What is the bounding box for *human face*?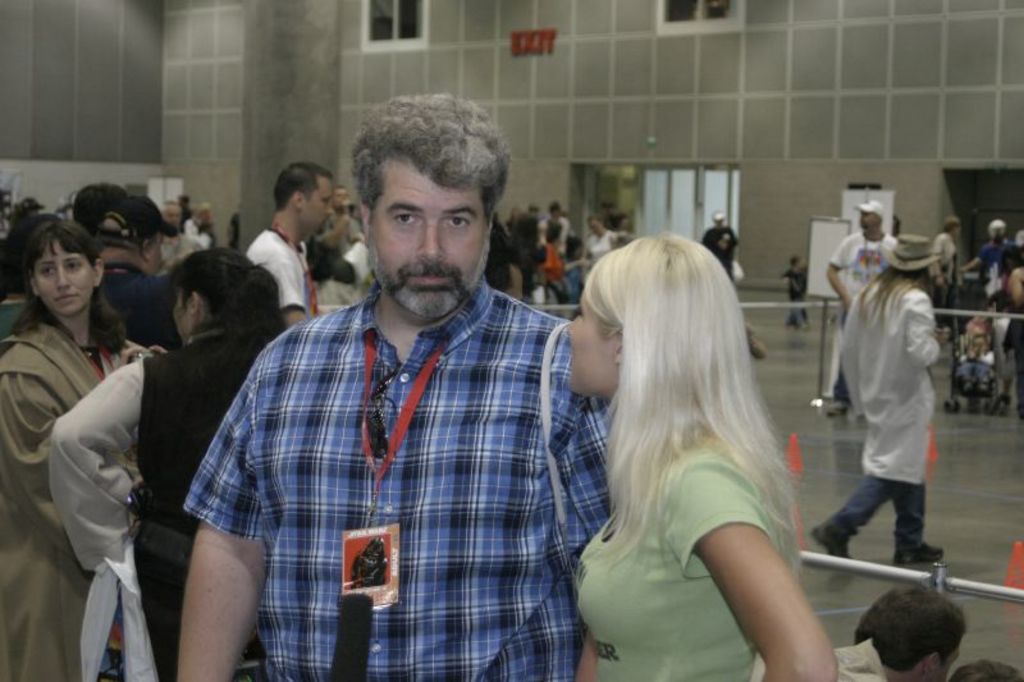
301 177 338 239.
